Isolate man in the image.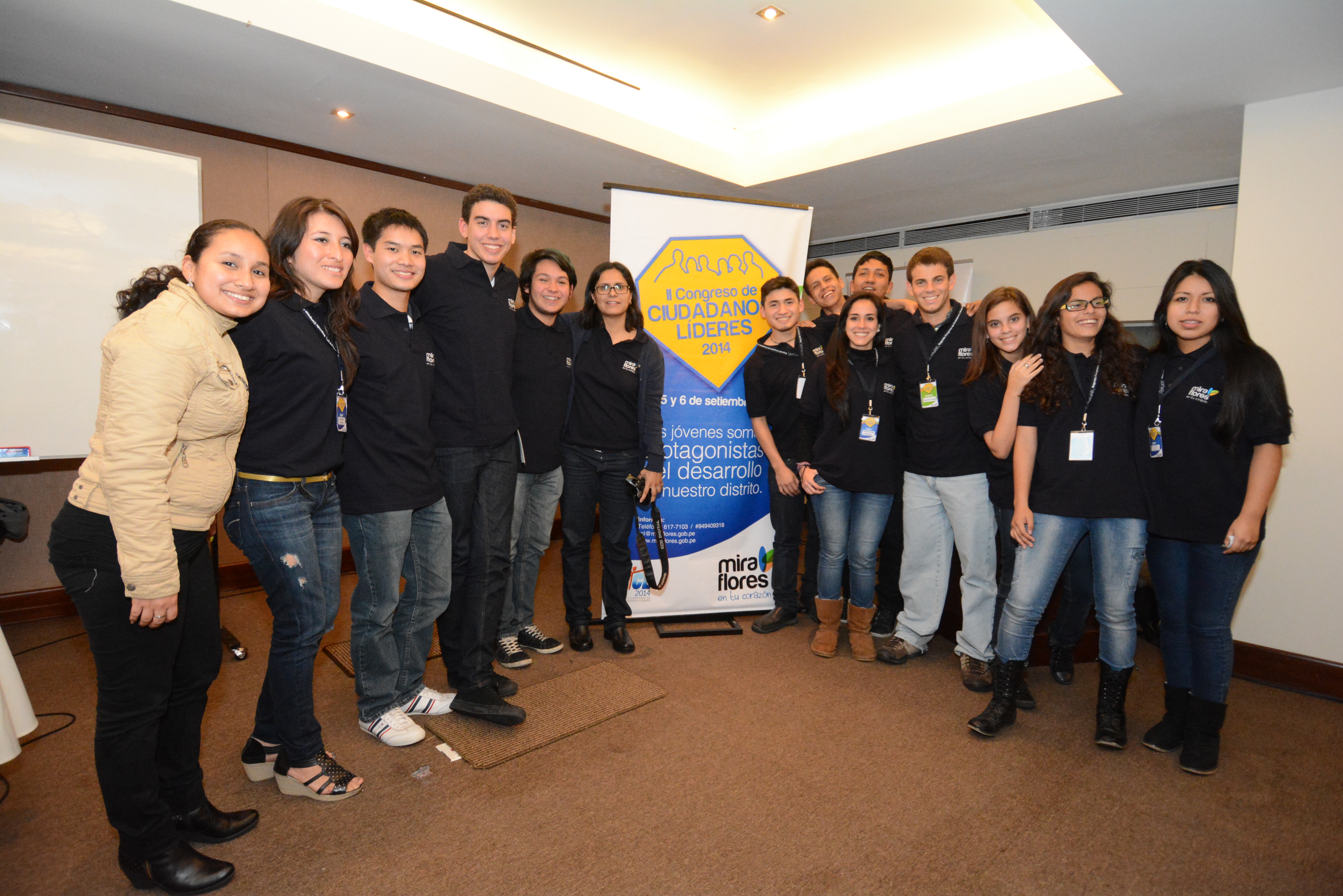
Isolated region: {"x1": 268, "y1": 81, "x2": 306, "y2": 203}.
